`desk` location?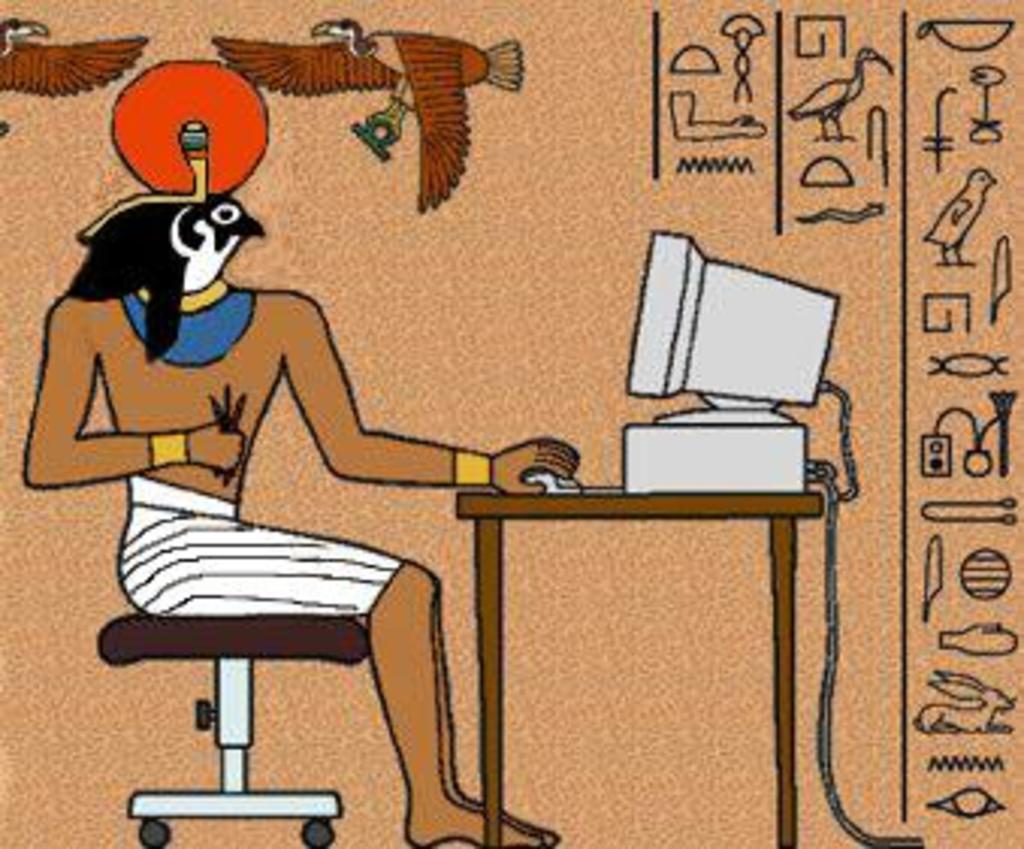
447:447:810:828
